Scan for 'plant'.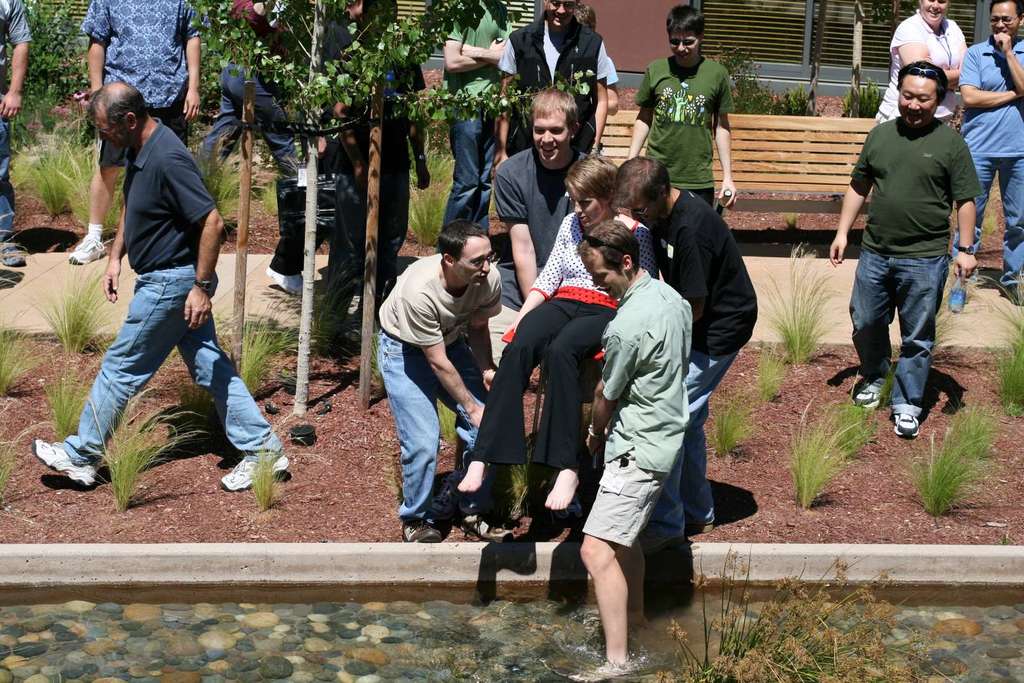
Scan result: 505:462:529:496.
